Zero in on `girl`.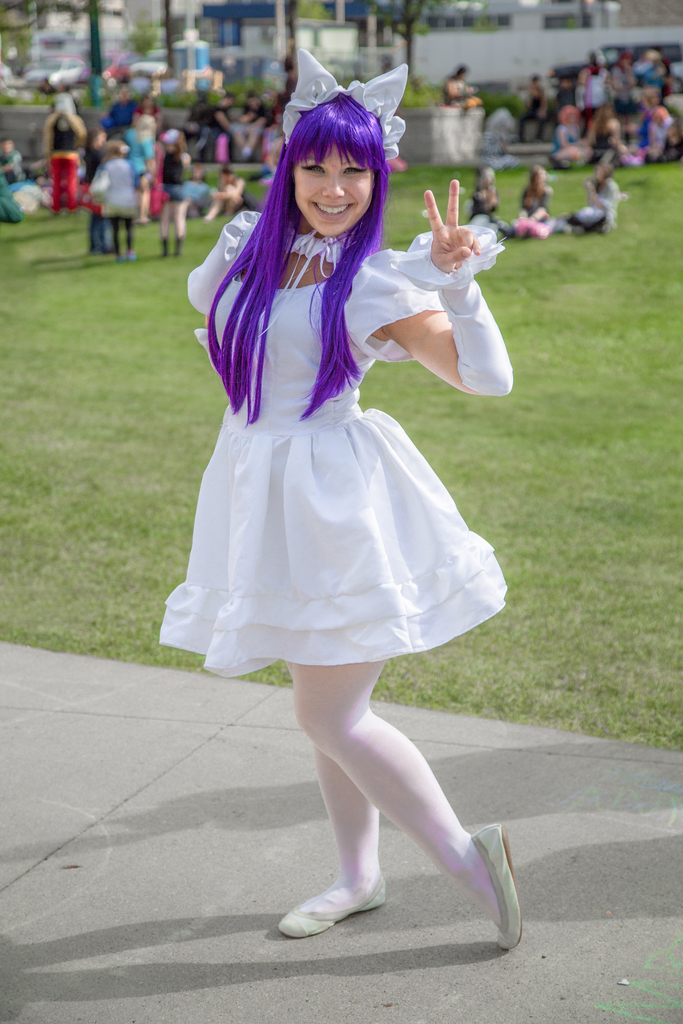
Zeroed in: box(208, 162, 266, 227).
